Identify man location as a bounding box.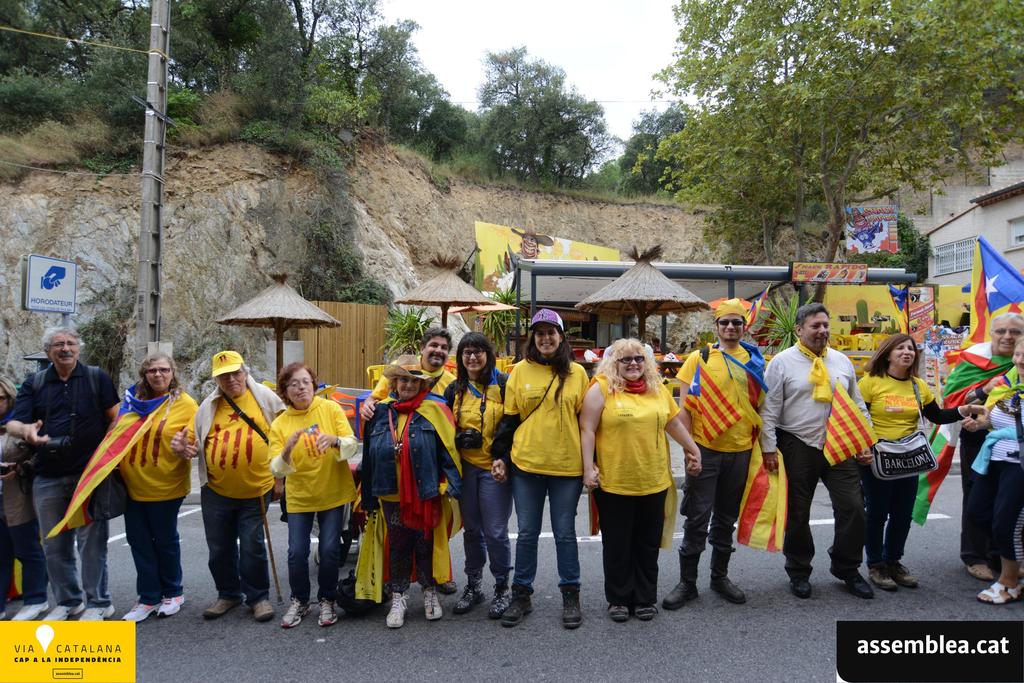
detection(658, 296, 767, 615).
